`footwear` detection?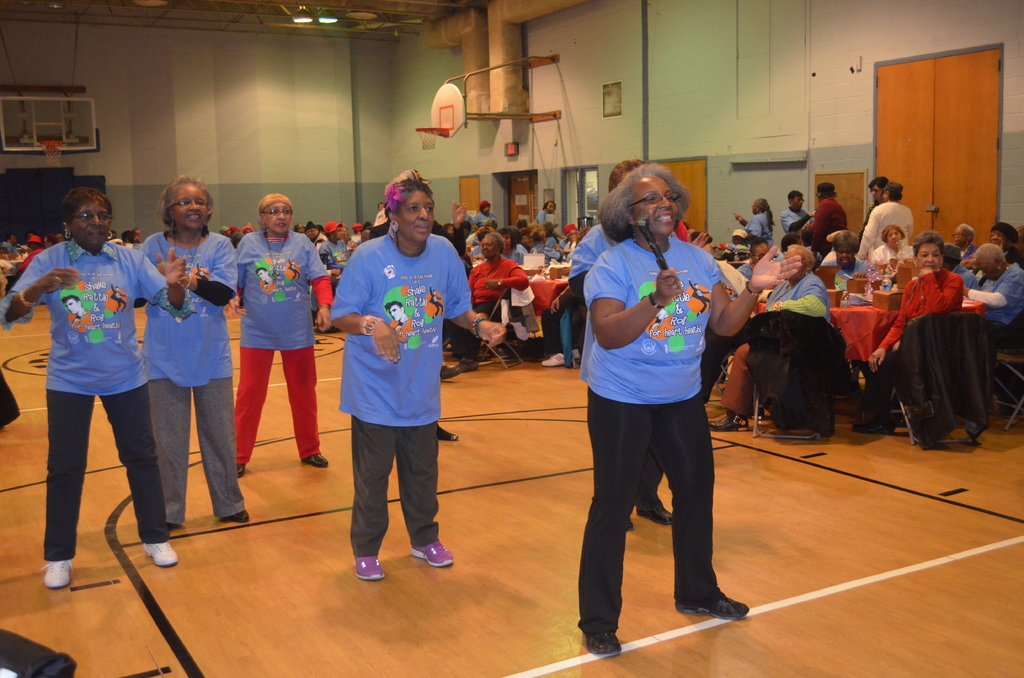
region(230, 508, 250, 522)
